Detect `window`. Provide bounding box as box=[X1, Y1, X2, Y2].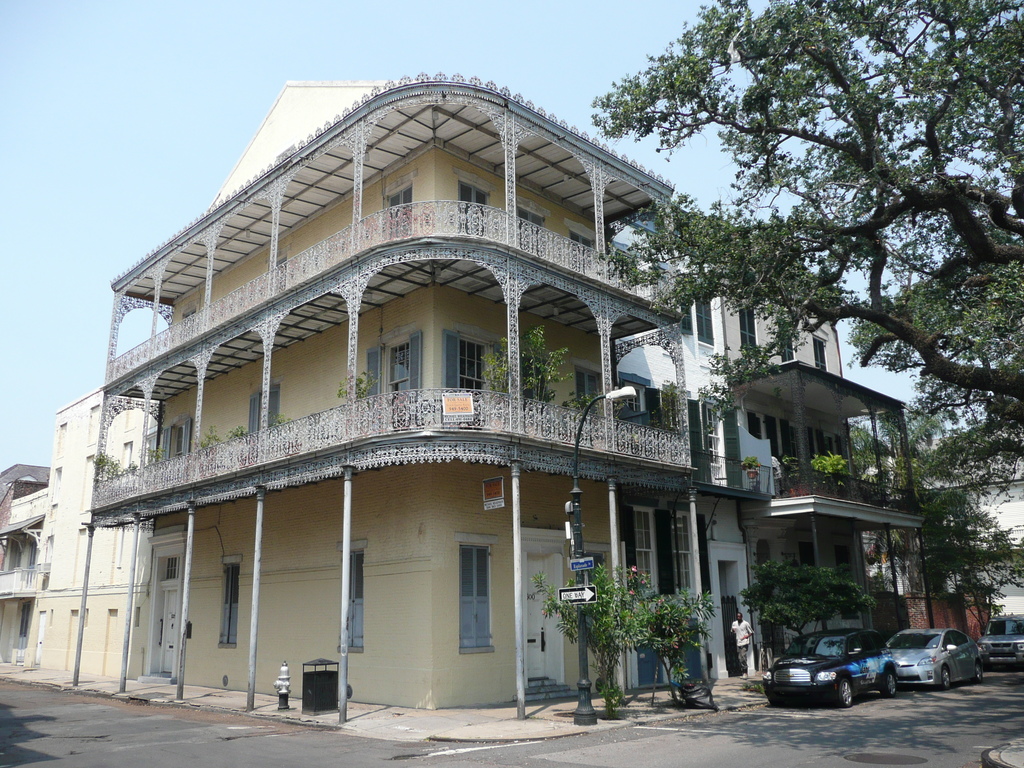
box=[221, 563, 238, 647].
